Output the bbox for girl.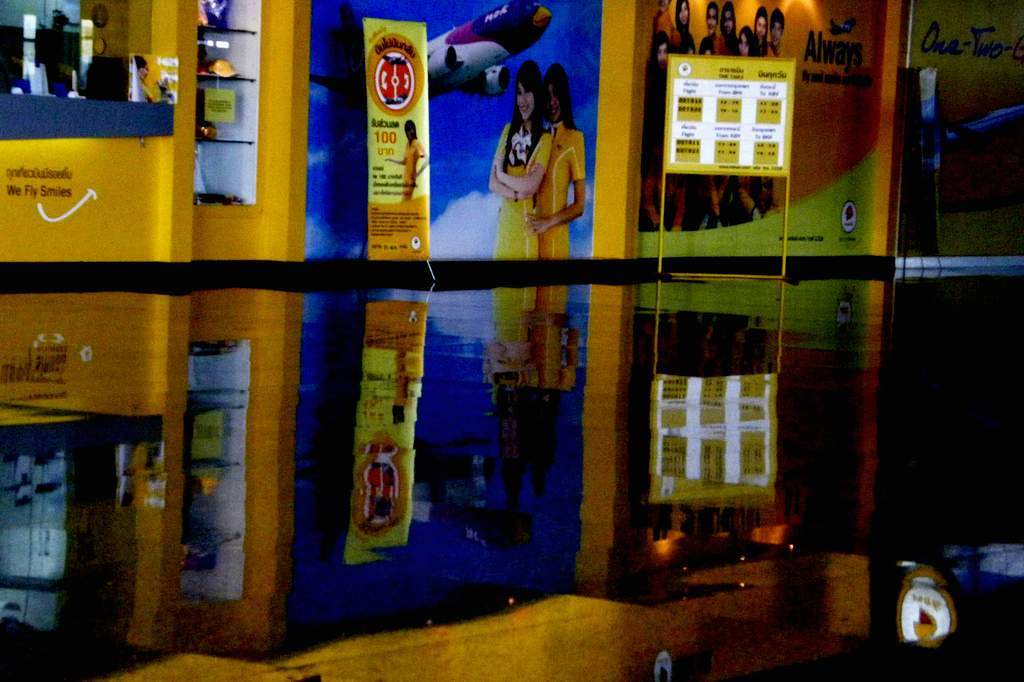
box(475, 59, 551, 351).
